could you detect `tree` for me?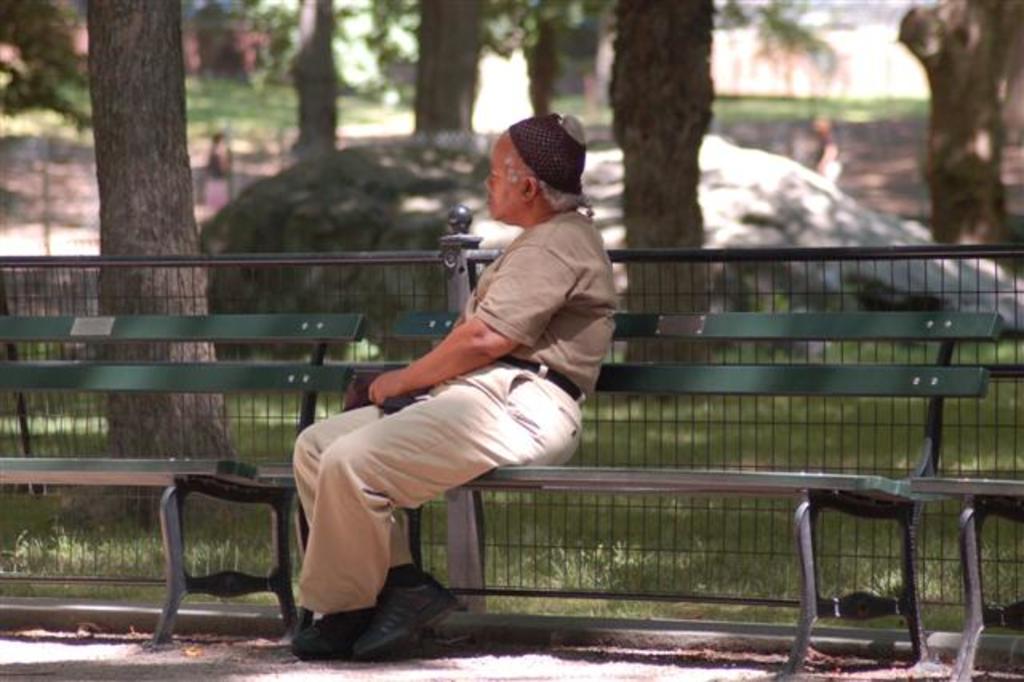
Detection result: (285, 0, 346, 184).
